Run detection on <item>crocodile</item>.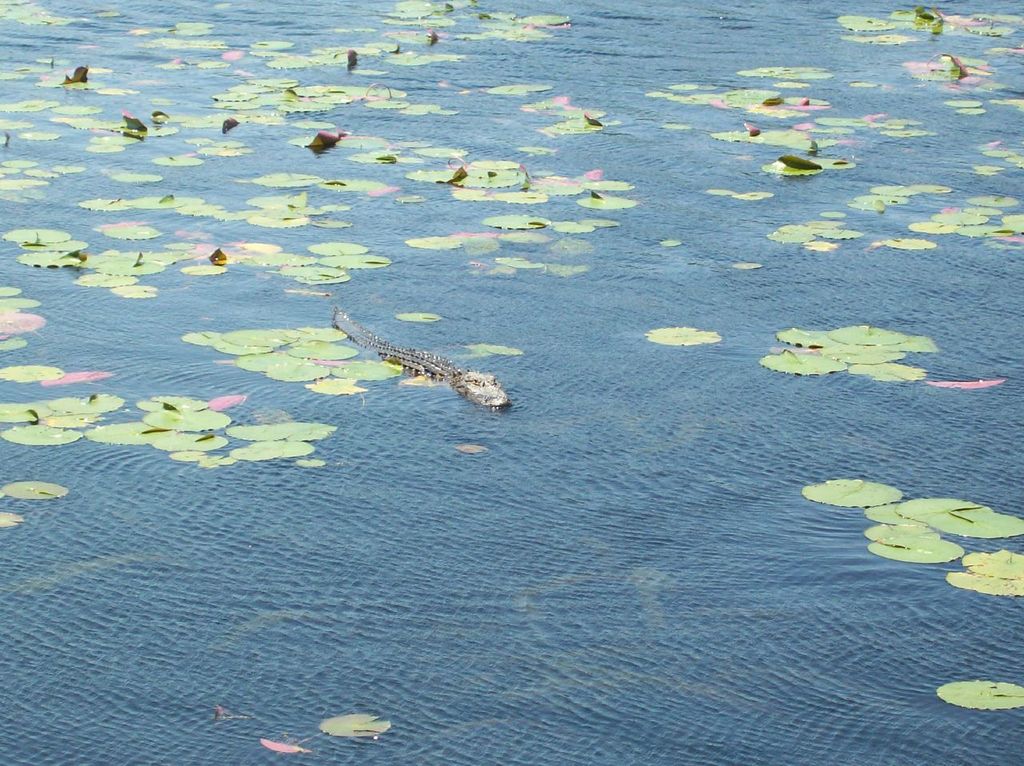
Result: bbox(327, 302, 514, 406).
